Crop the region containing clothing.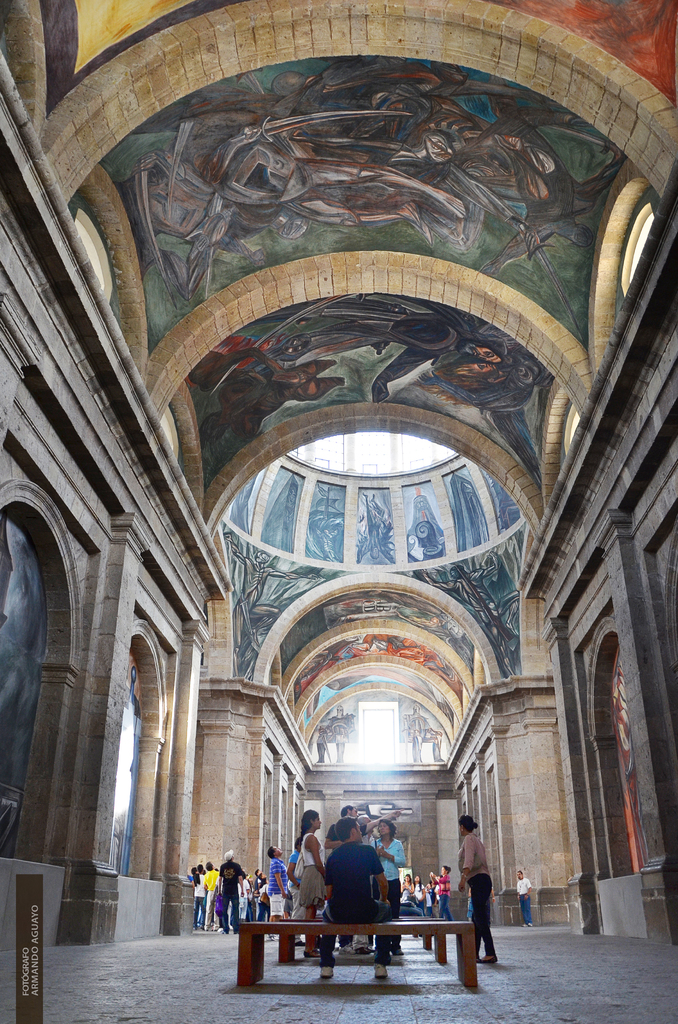
Crop region: BBox(288, 851, 305, 919).
